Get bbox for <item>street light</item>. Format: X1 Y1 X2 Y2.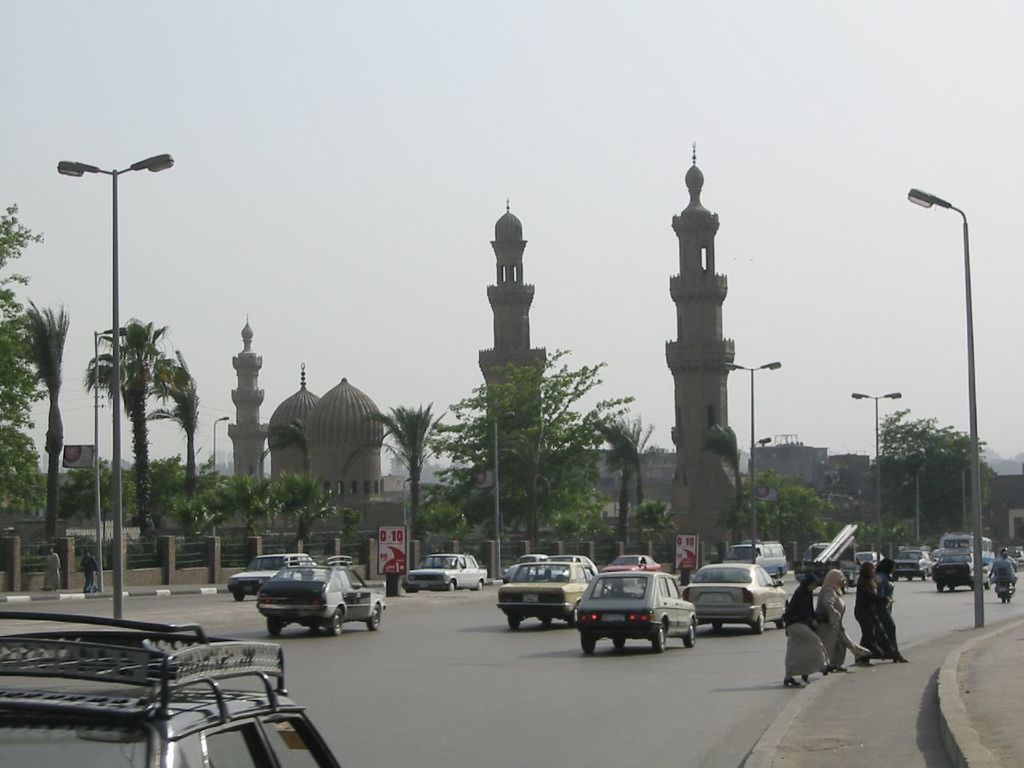
490 410 520 586.
